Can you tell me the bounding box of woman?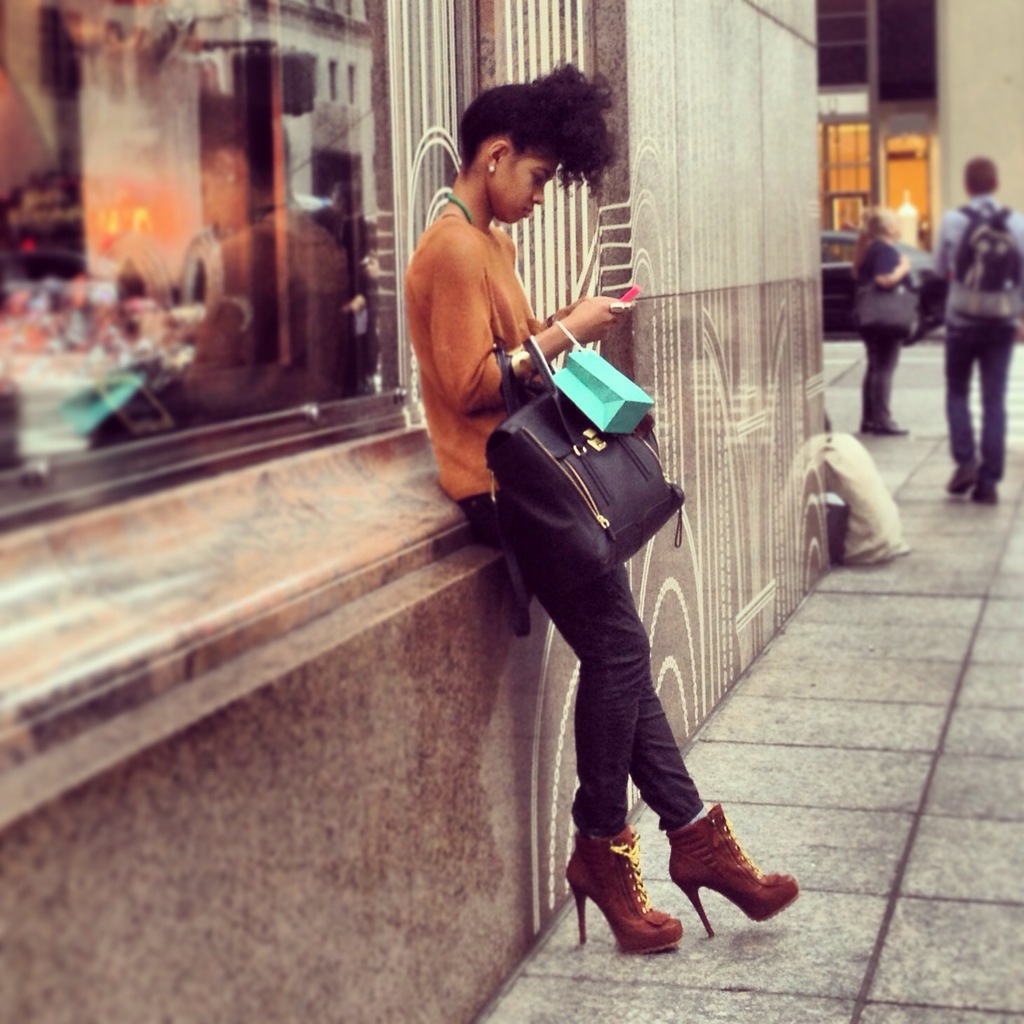
850, 201, 915, 434.
